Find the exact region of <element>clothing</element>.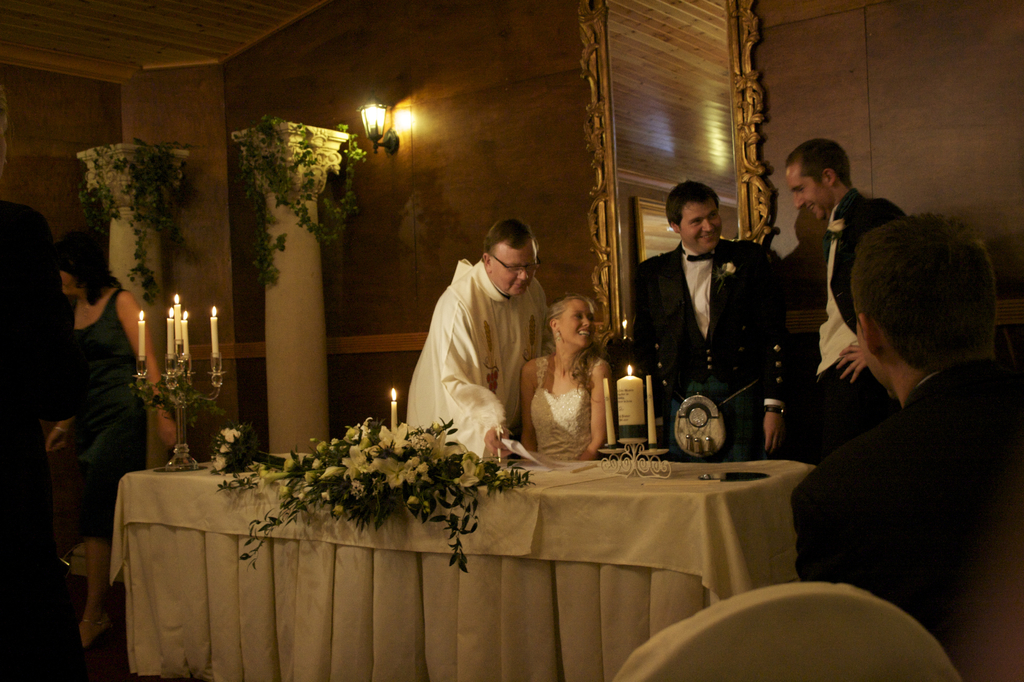
Exact region: locate(790, 359, 1023, 680).
